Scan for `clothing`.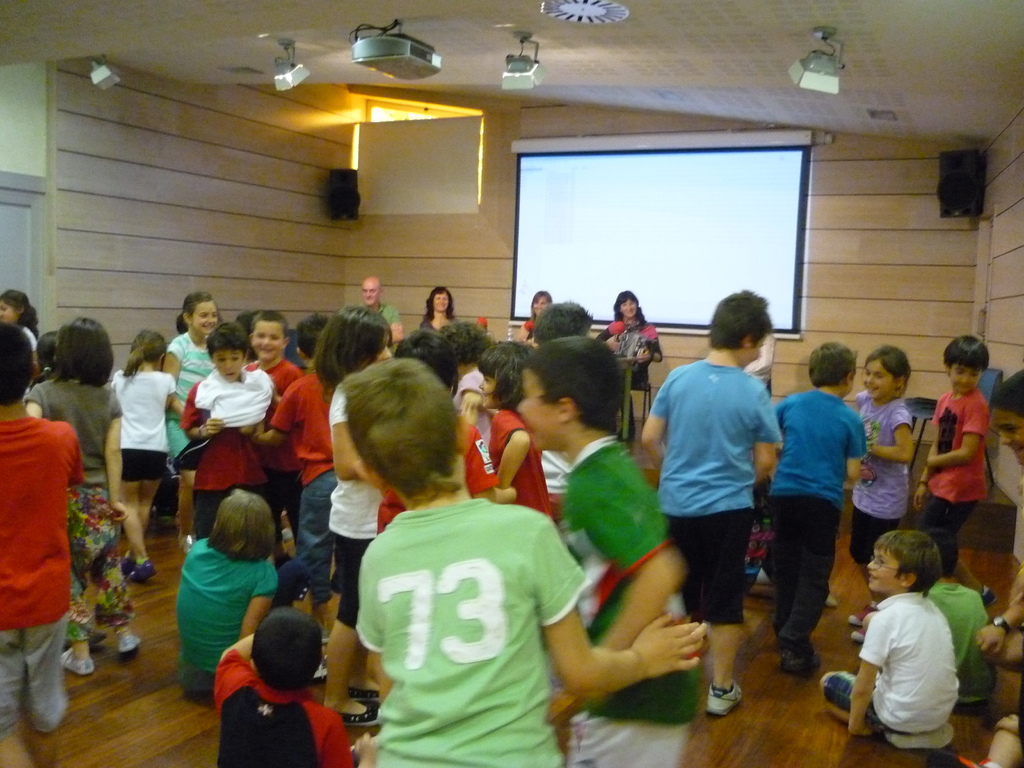
Scan result: (x1=378, y1=418, x2=497, y2=534).
